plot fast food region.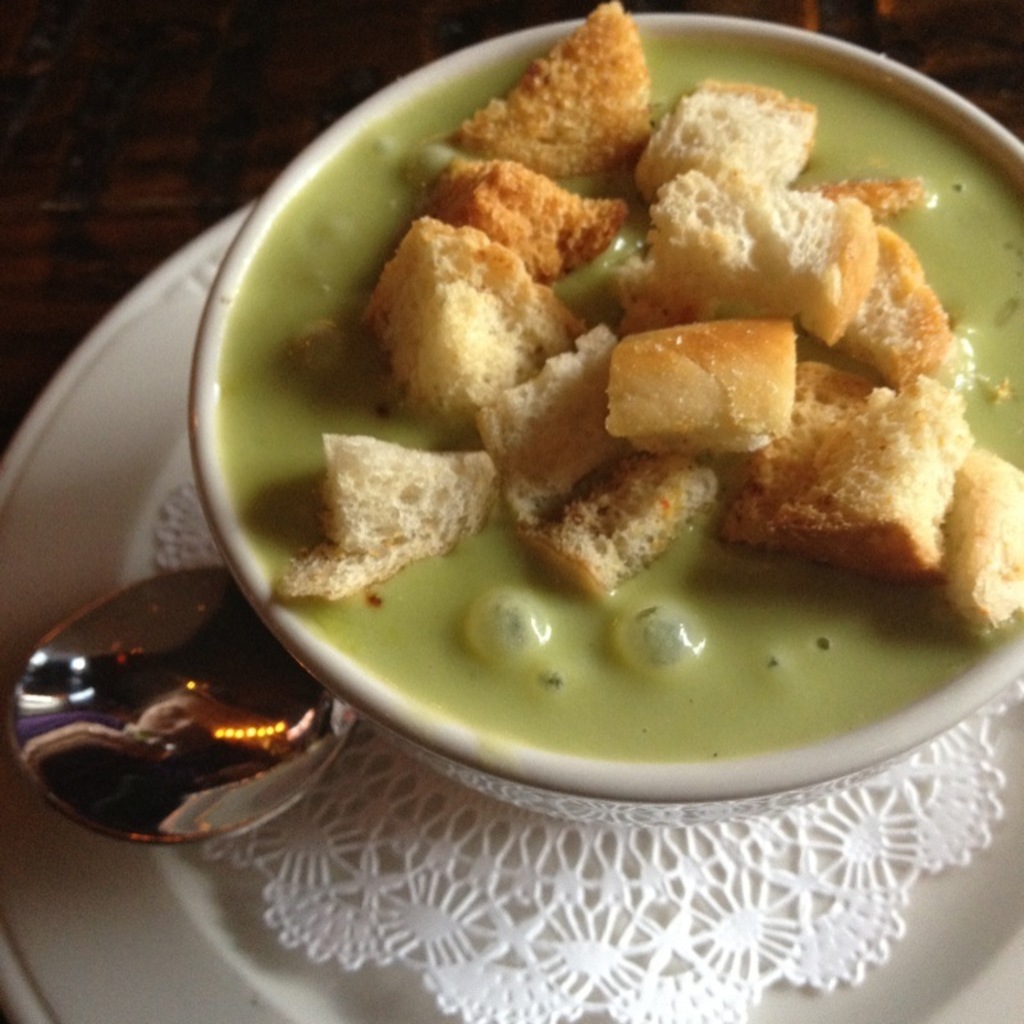
Plotted at l=598, t=308, r=787, b=453.
